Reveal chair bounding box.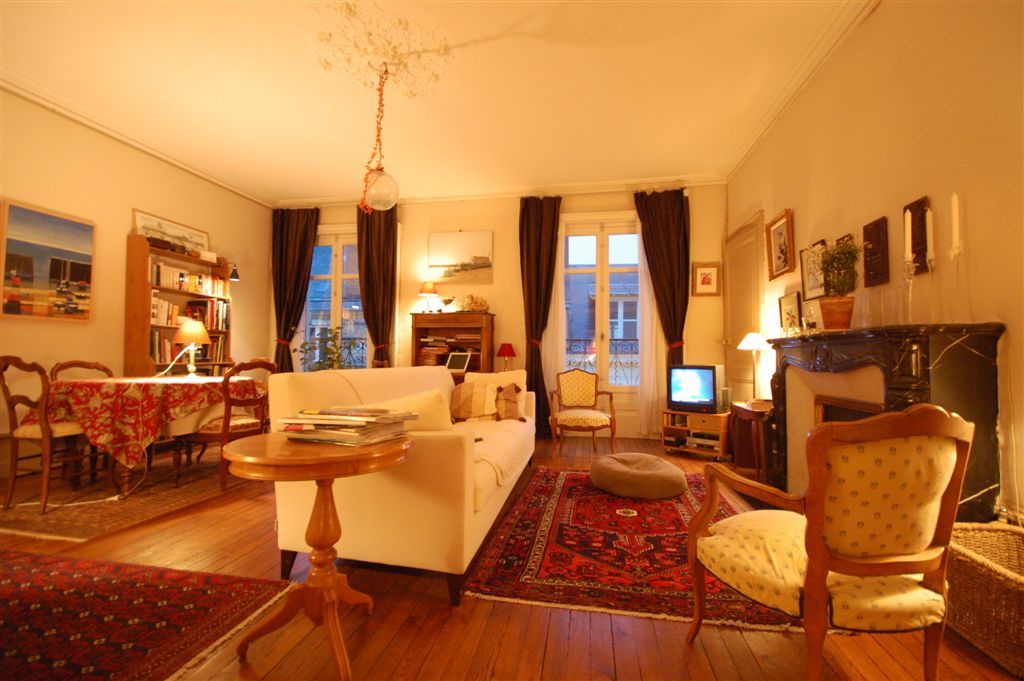
Revealed: 797 390 979 658.
